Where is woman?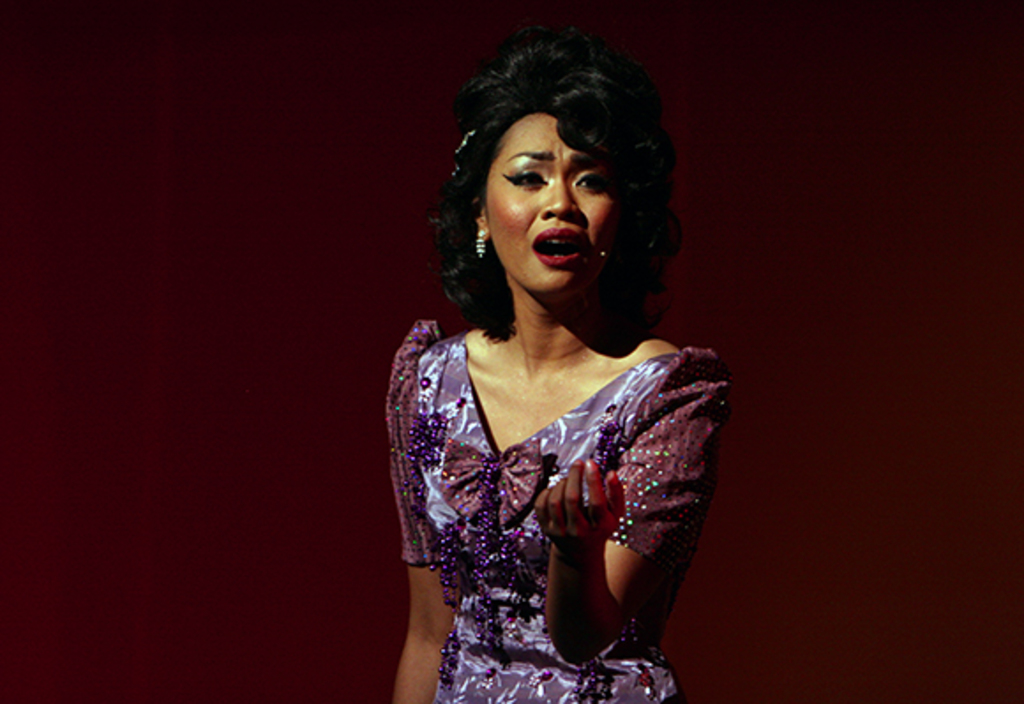
box=[376, 32, 729, 688].
